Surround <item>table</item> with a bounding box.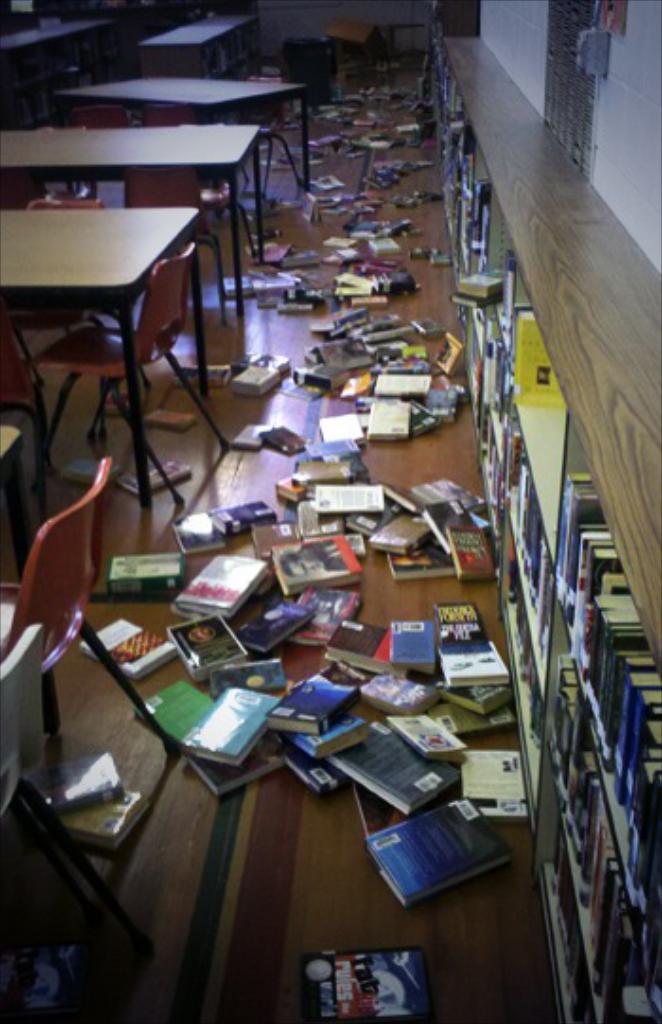
0:8:117:123.
